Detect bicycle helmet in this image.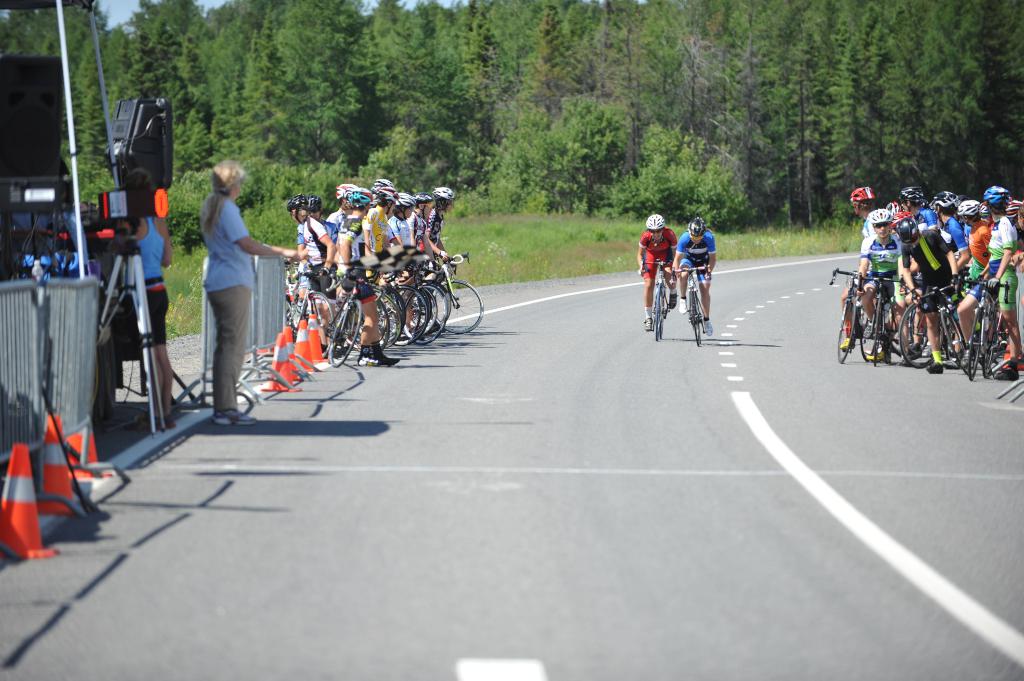
Detection: box=[977, 186, 1009, 214].
